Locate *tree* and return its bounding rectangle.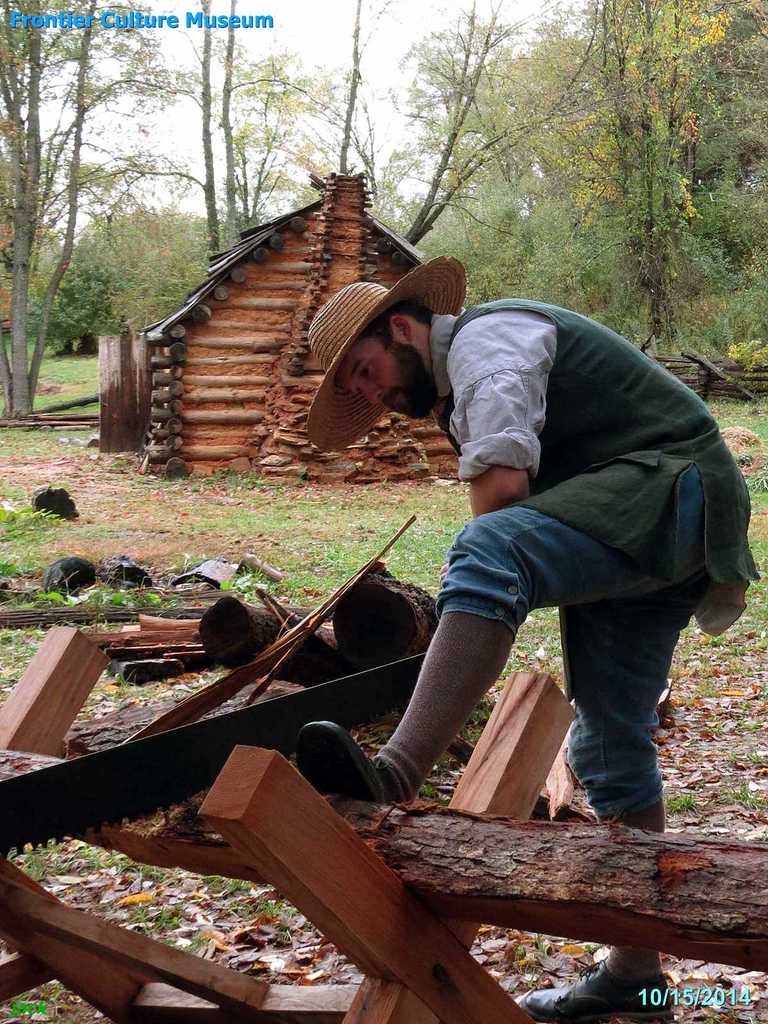
crop(0, 0, 212, 435).
